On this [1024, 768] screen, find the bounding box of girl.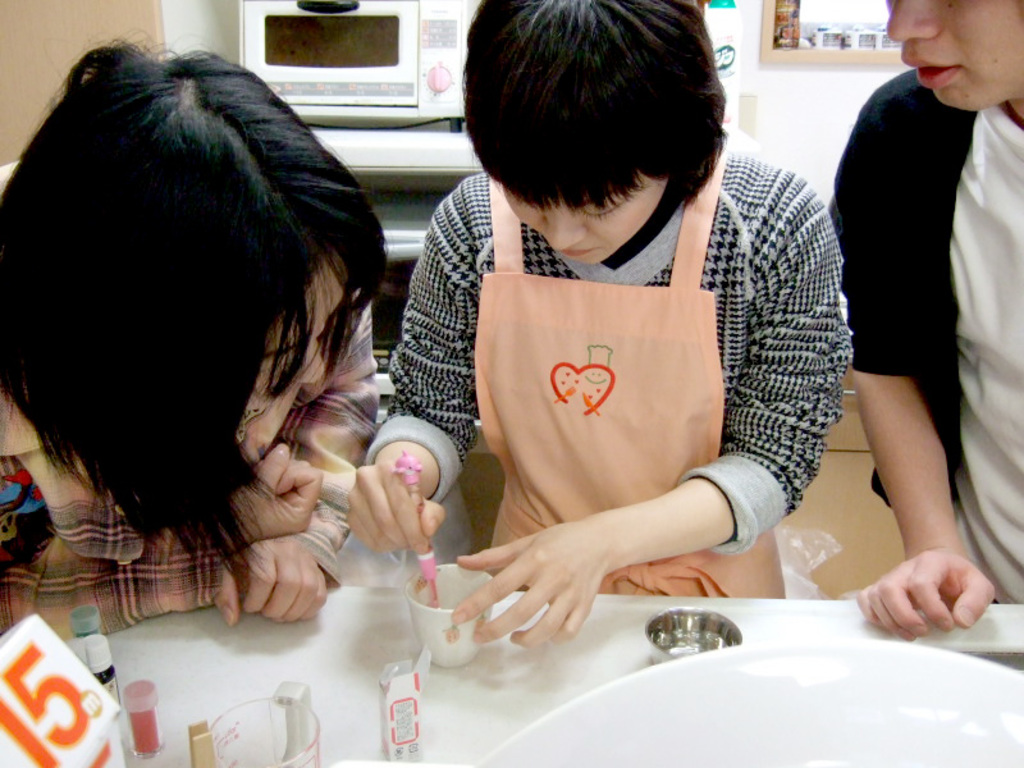
Bounding box: 337:0:852:652.
